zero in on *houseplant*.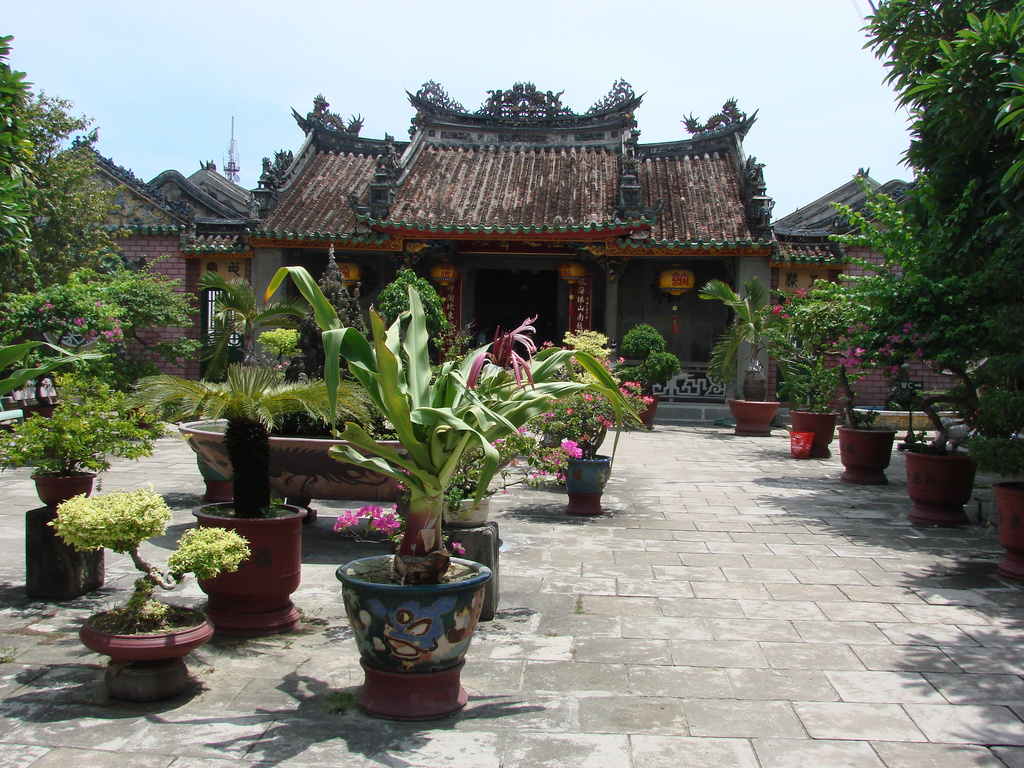
Zeroed in: <region>997, 397, 1023, 576</region>.
